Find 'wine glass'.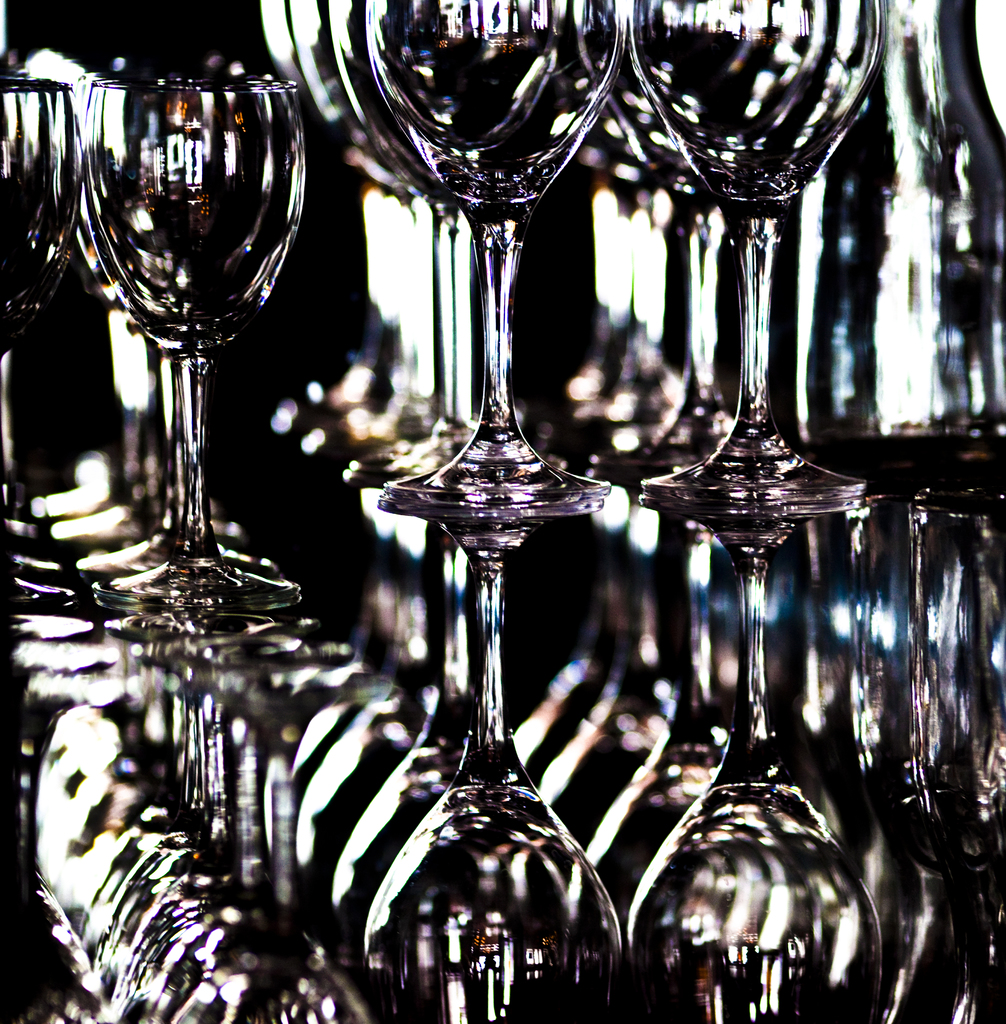
<region>0, 76, 81, 515</region>.
